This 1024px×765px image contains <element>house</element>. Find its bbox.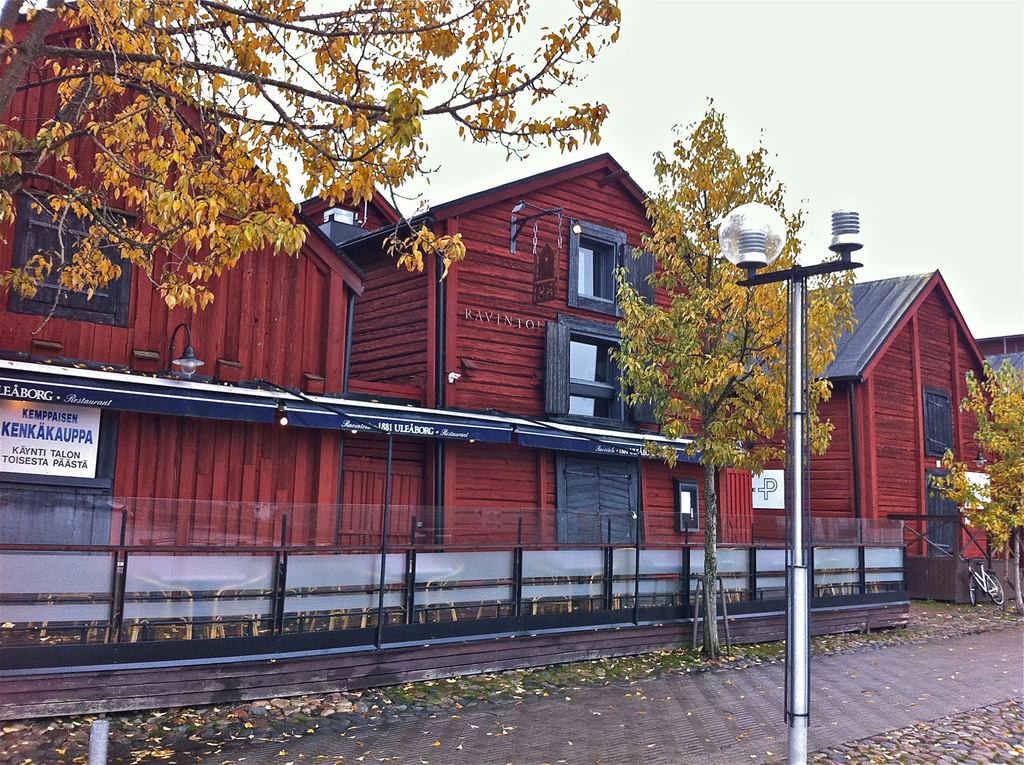
l=0, t=0, r=365, b=555.
